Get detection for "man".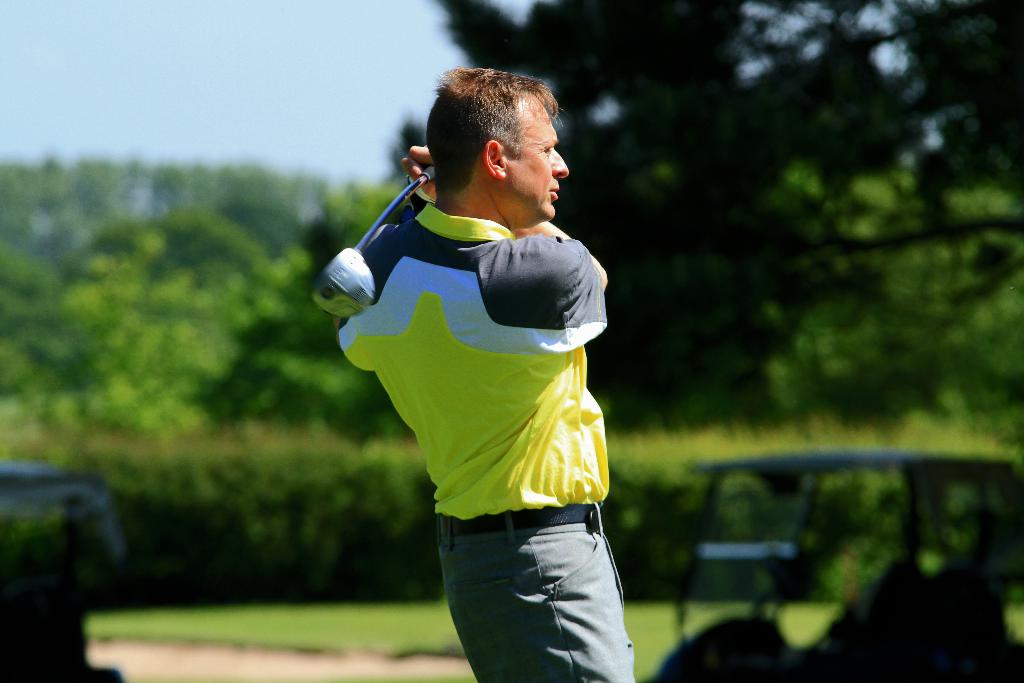
Detection: 330/64/637/674.
